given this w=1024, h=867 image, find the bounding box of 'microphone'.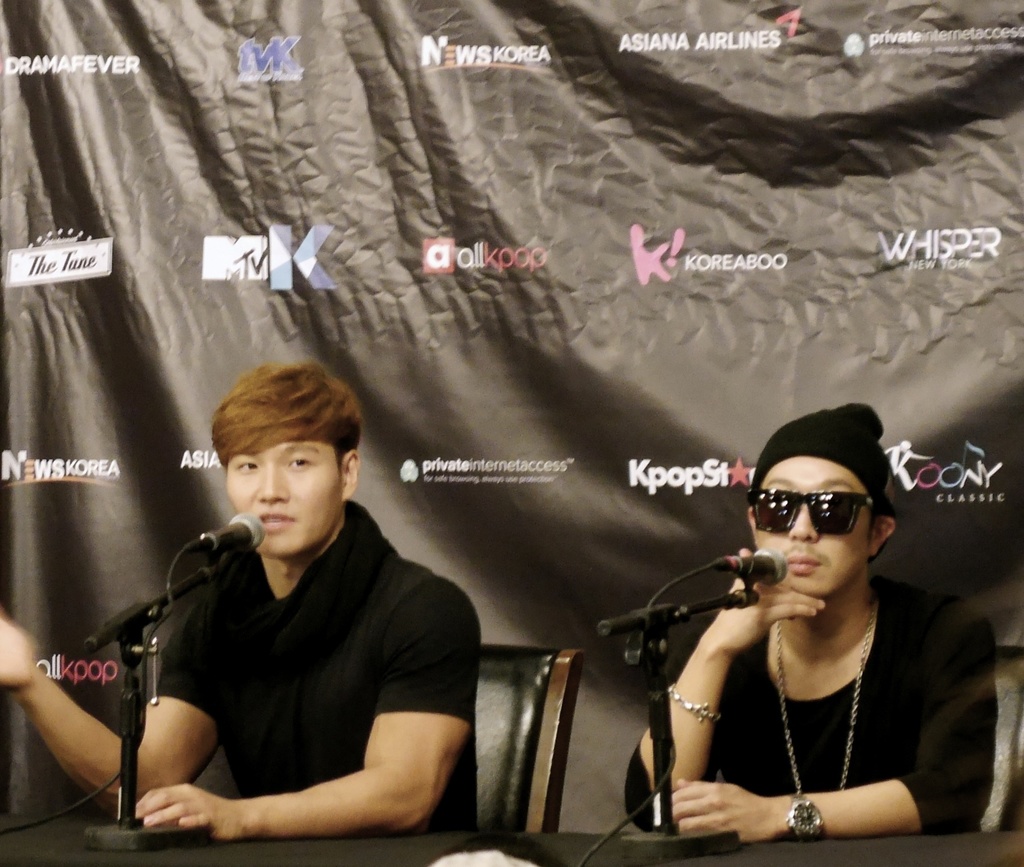
714, 549, 789, 590.
